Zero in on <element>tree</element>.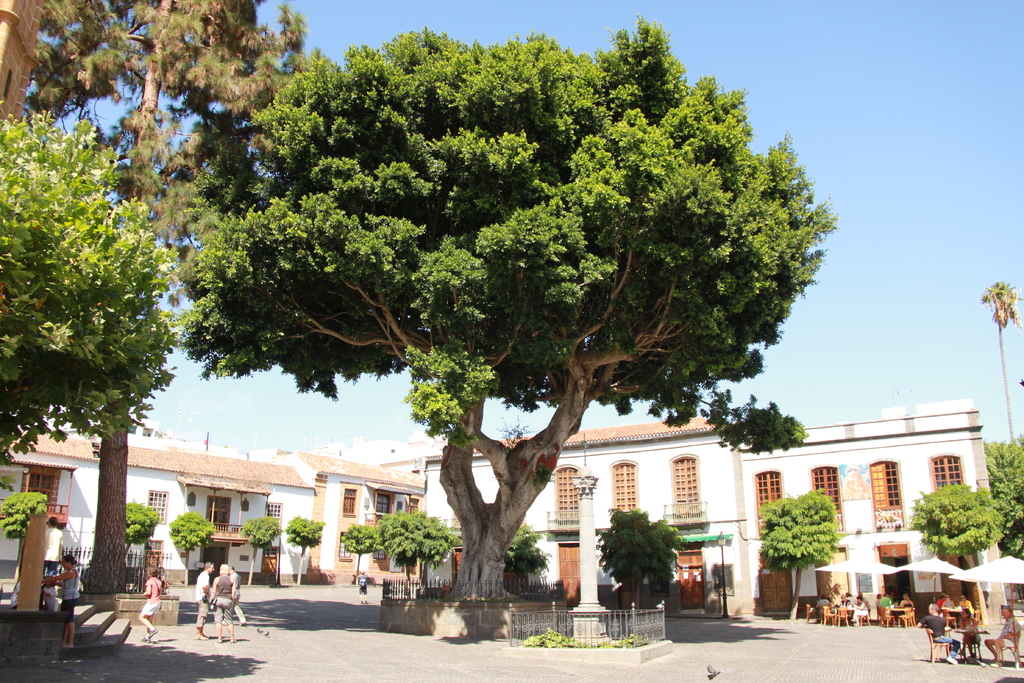
Zeroed in: box(908, 483, 1008, 556).
